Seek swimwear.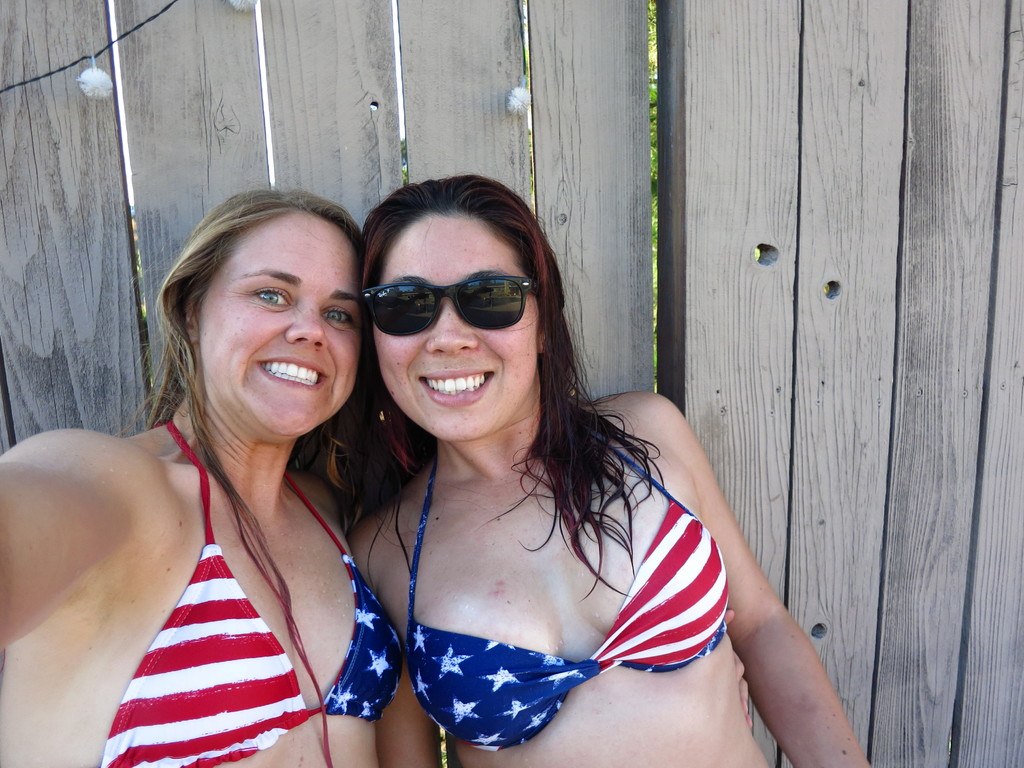
(103, 422, 403, 767).
